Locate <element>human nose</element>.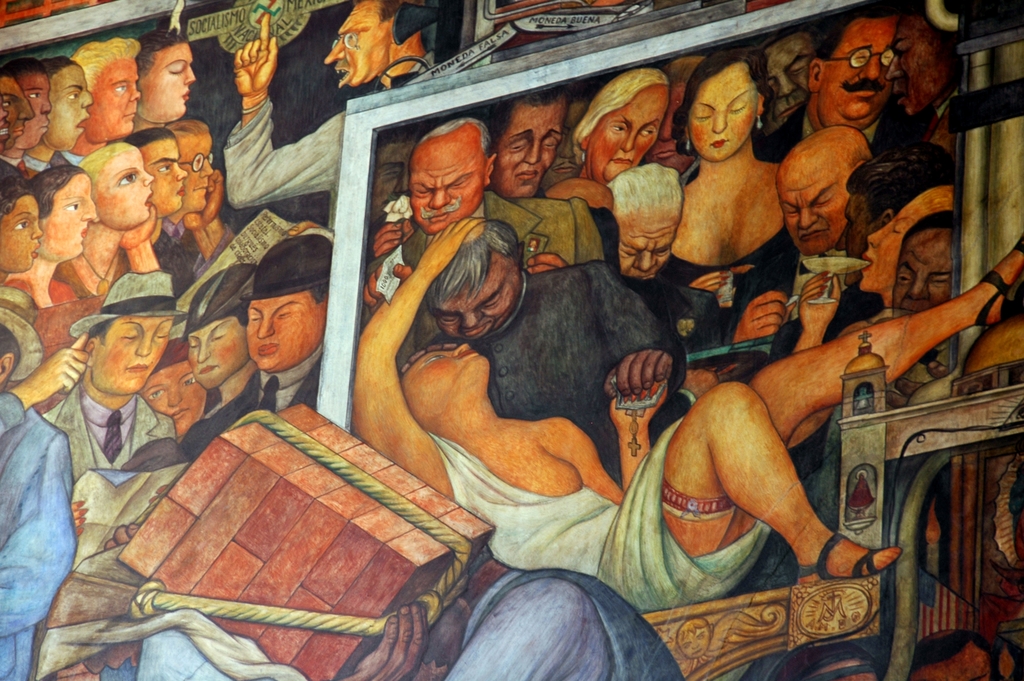
Bounding box: (x1=430, y1=188, x2=447, y2=209).
